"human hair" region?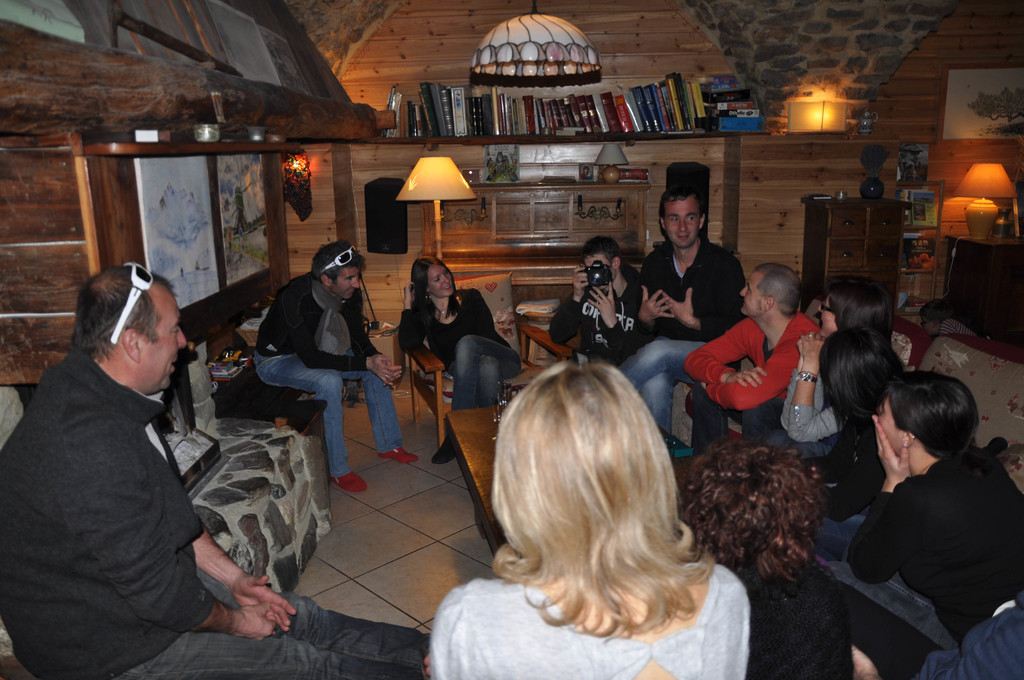
x1=574 y1=236 x2=624 y2=270
